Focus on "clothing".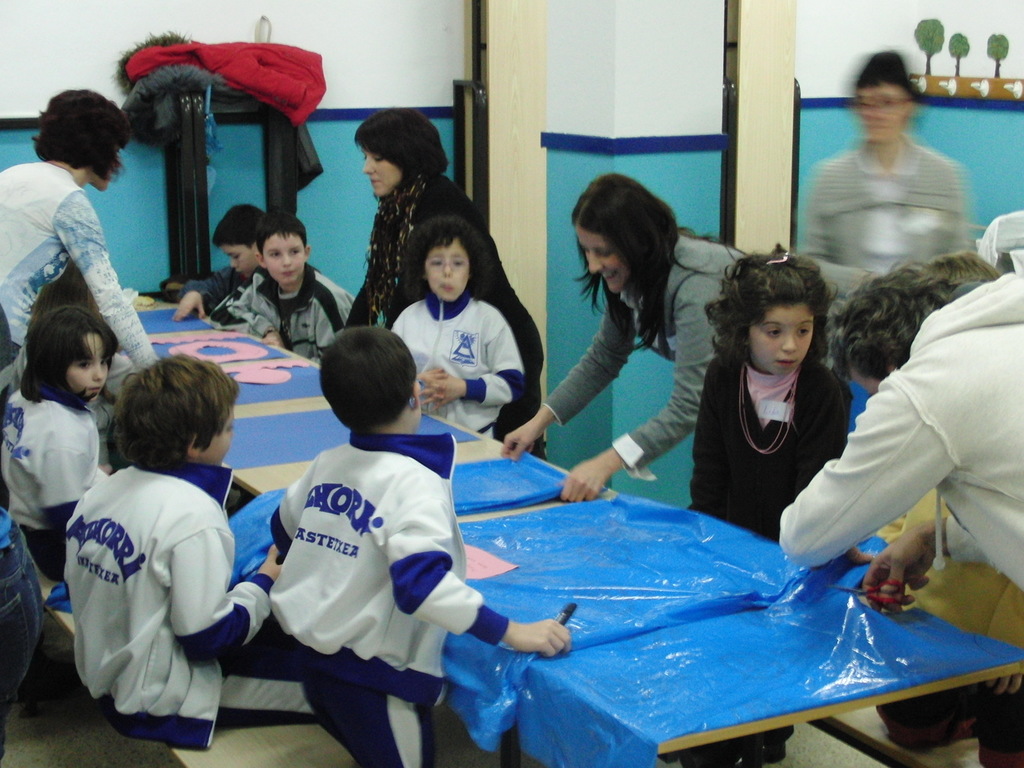
Focused at [left=776, top=270, right=1023, bottom=767].
